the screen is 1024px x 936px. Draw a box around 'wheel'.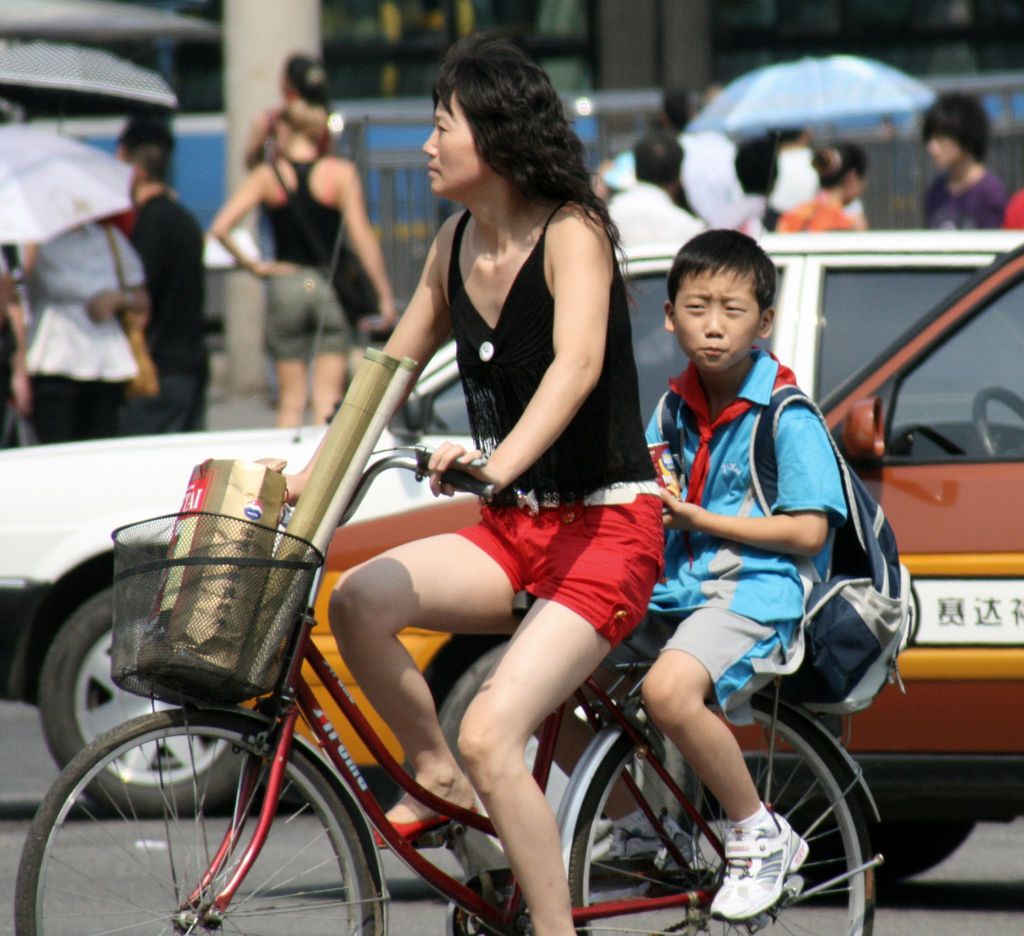
{"x1": 39, "y1": 570, "x2": 269, "y2": 821}.
